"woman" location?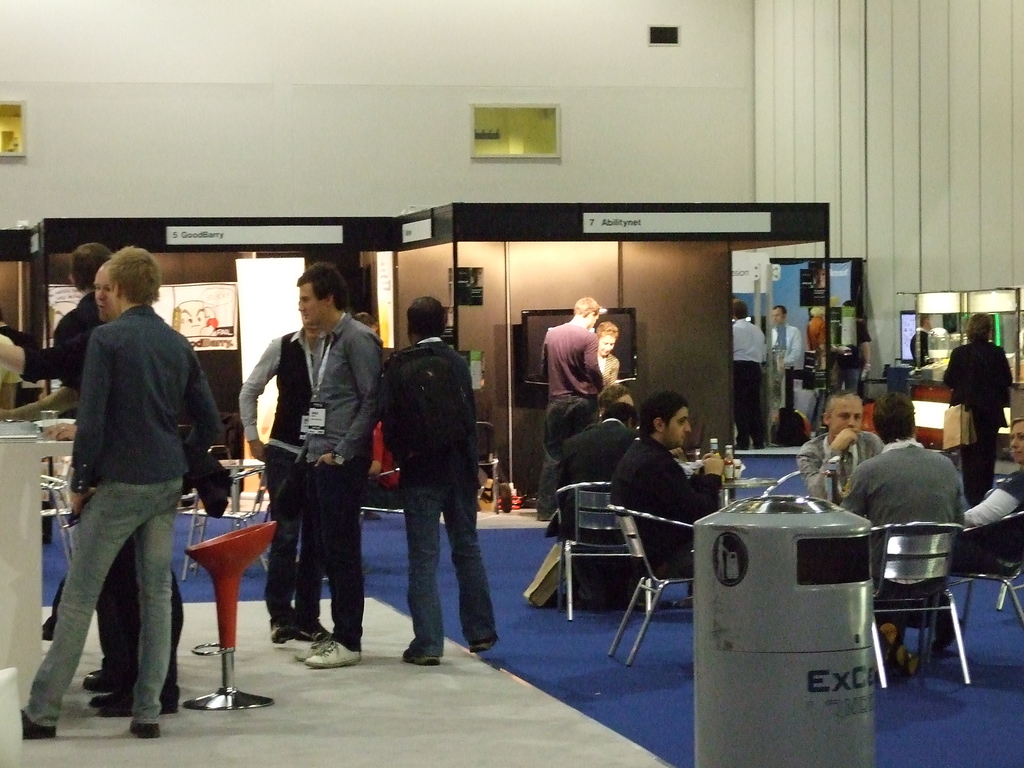
{"x1": 595, "y1": 323, "x2": 623, "y2": 389}
